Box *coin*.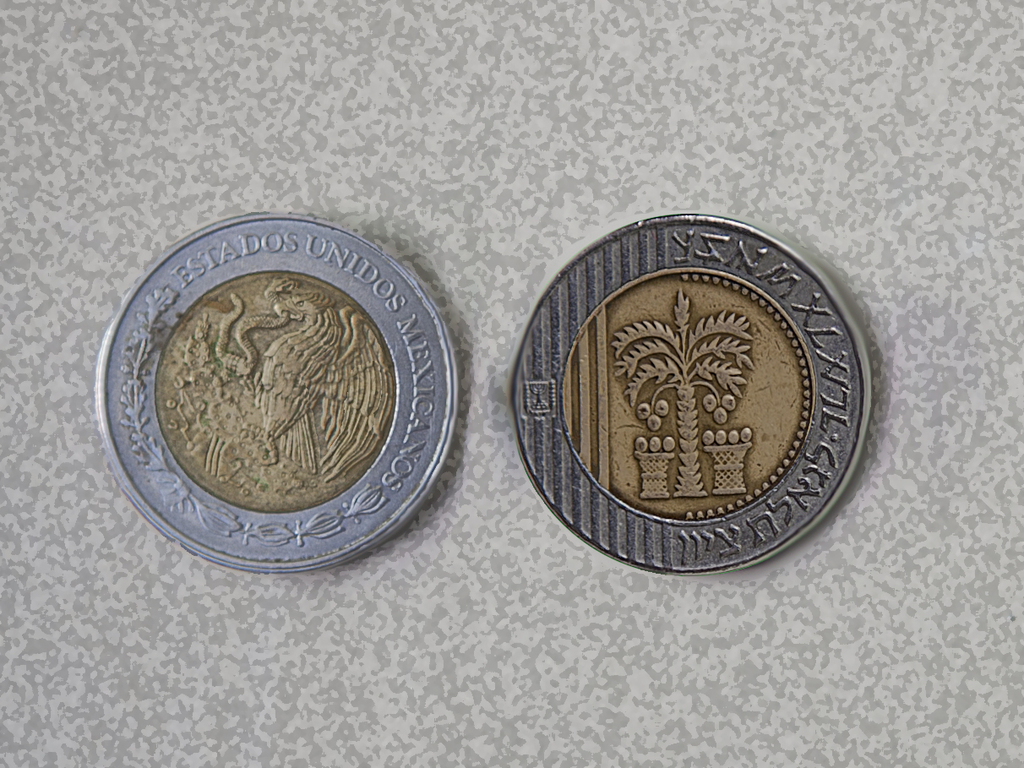
locate(86, 209, 457, 576).
